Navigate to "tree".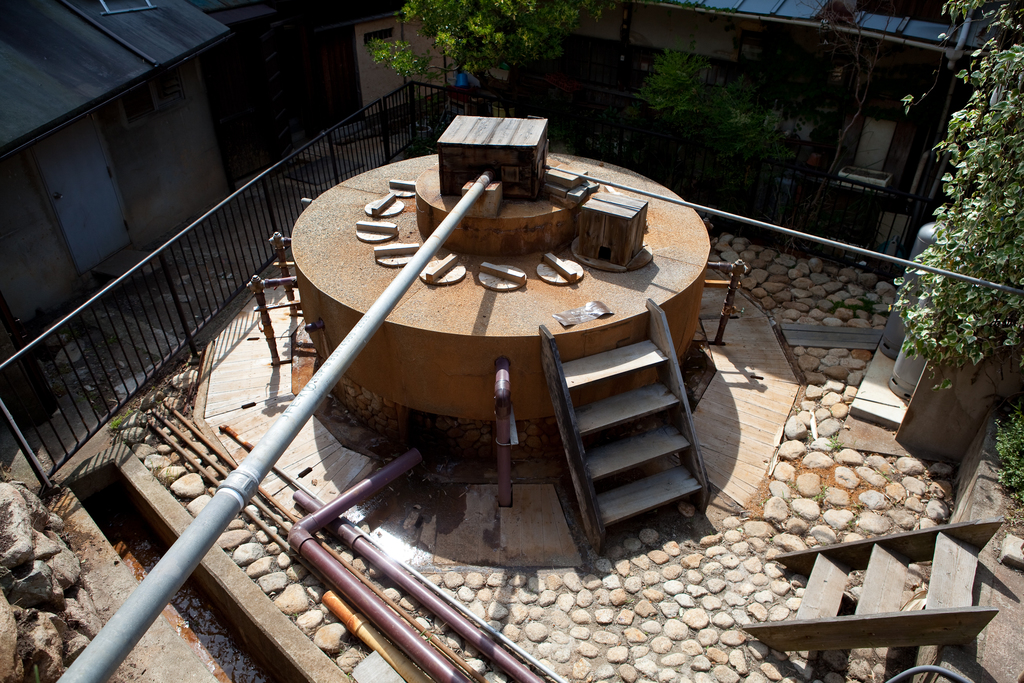
Navigation target: <region>371, 0, 595, 90</region>.
